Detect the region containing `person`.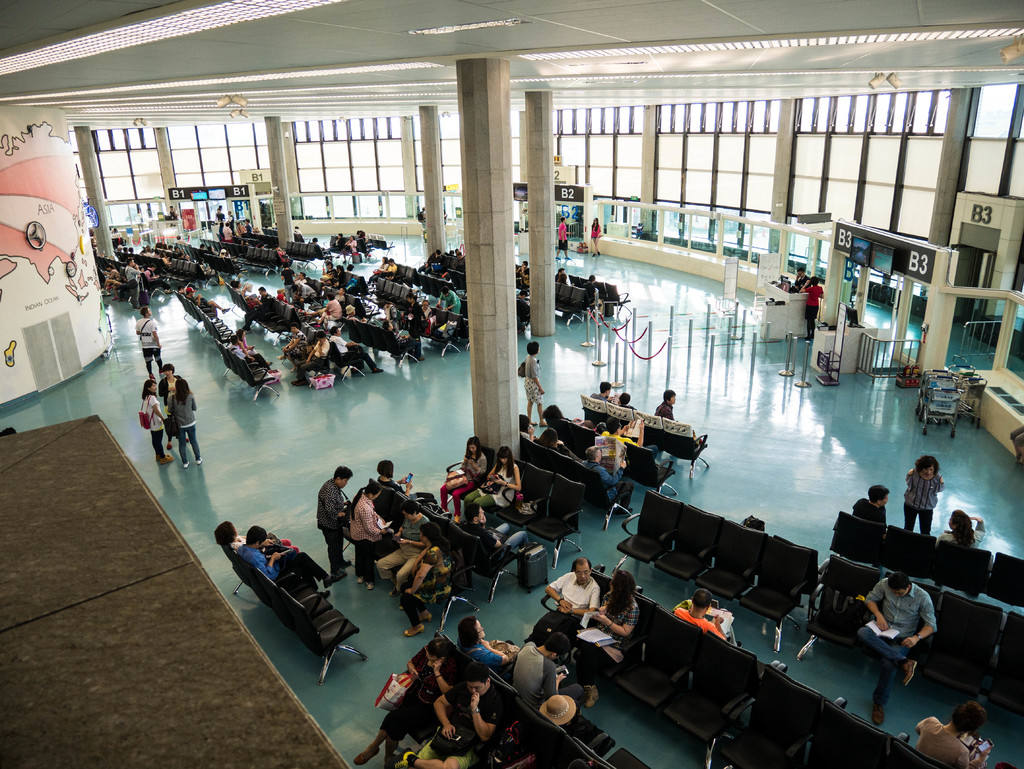
<bbox>230, 334, 277, 386</bbox>.
